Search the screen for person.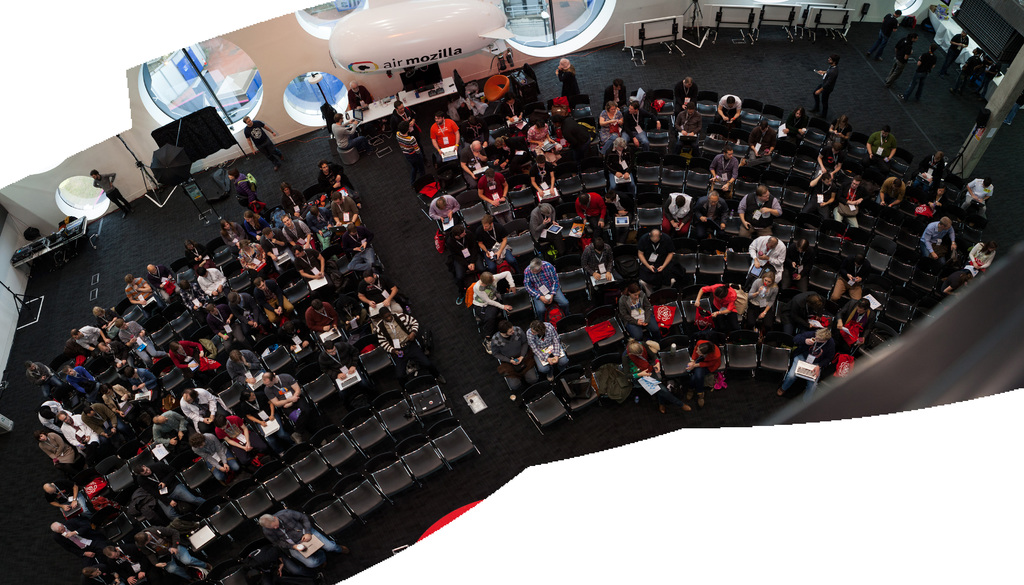
Found at <bbox>356, 264, 405, 309</bbox>.
